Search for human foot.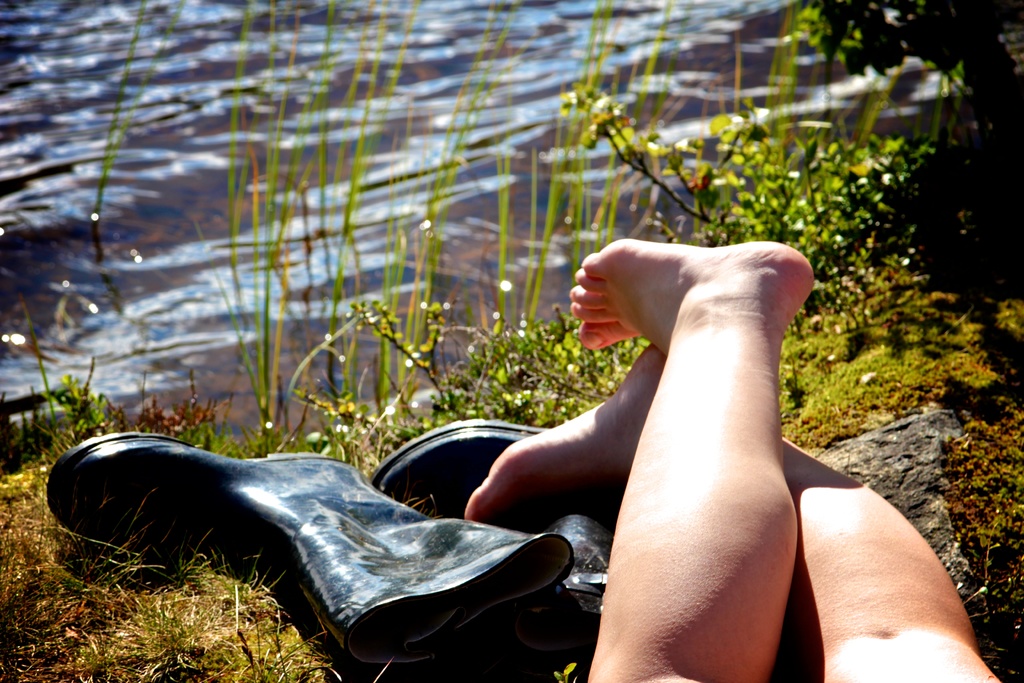
Found at locate(461, 345, 671, 522).
